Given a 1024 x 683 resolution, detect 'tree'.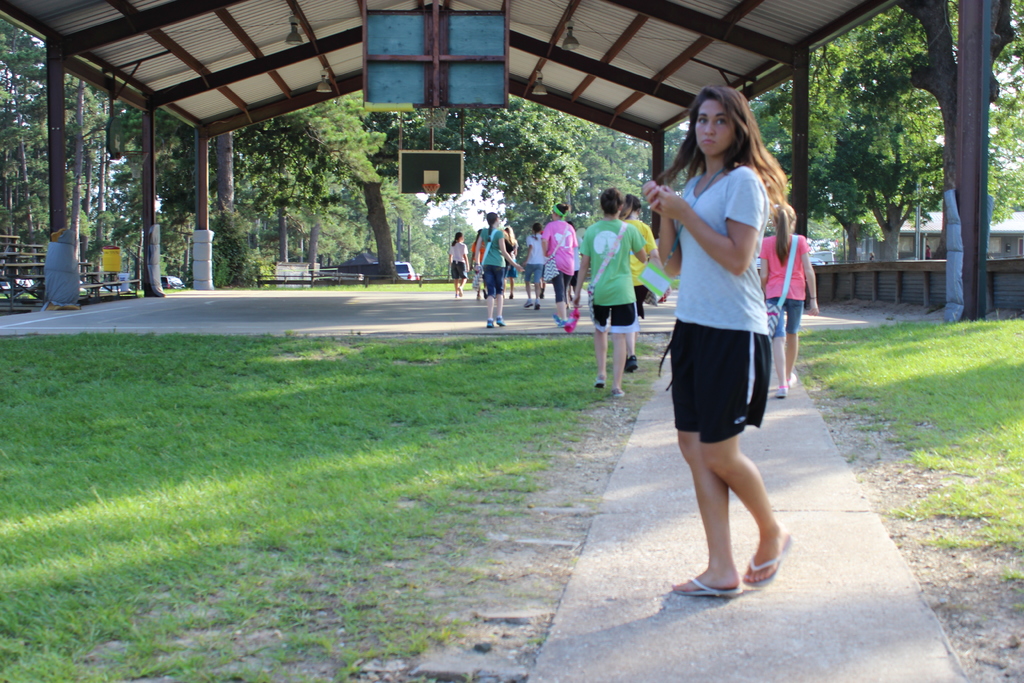
region(476, 83, 698, 284).
